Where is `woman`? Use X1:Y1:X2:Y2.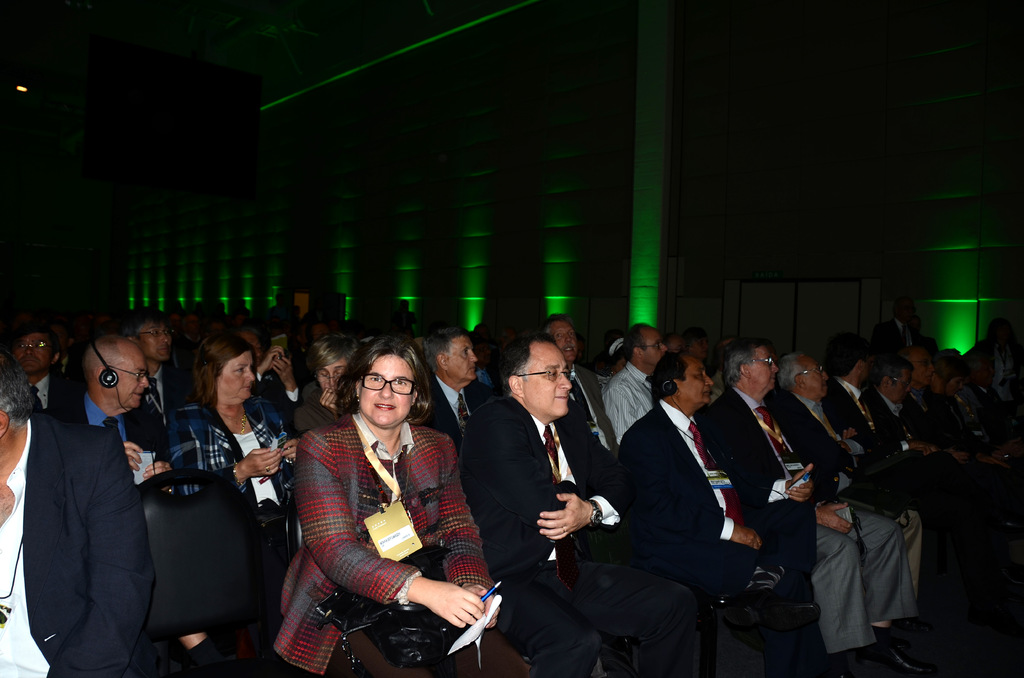
295:333:355:442.
